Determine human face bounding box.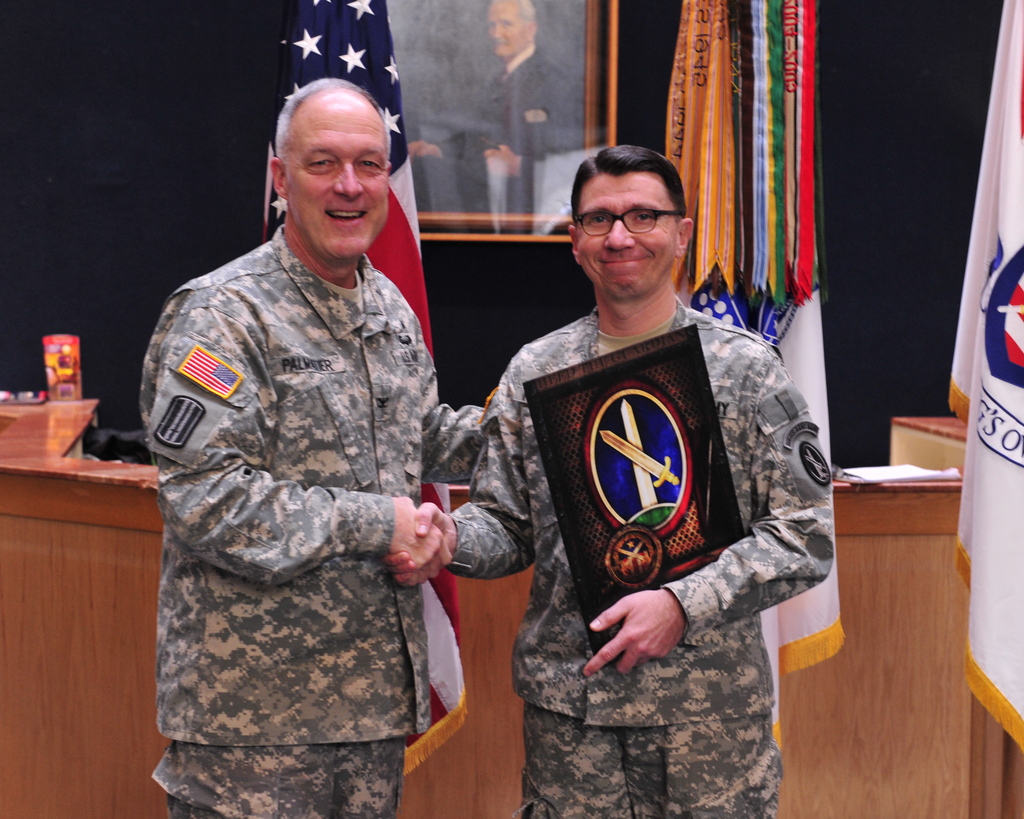
Determined: 575/178/679/302.
